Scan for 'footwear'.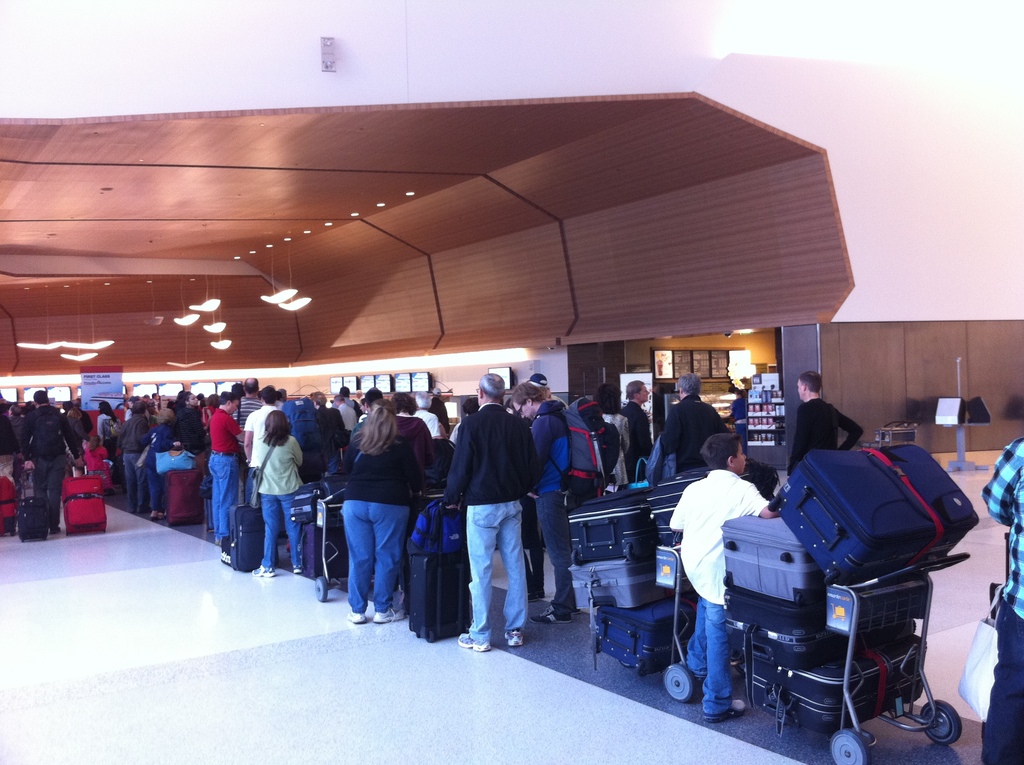
Scan result: region(541, 603, 563, 624).
